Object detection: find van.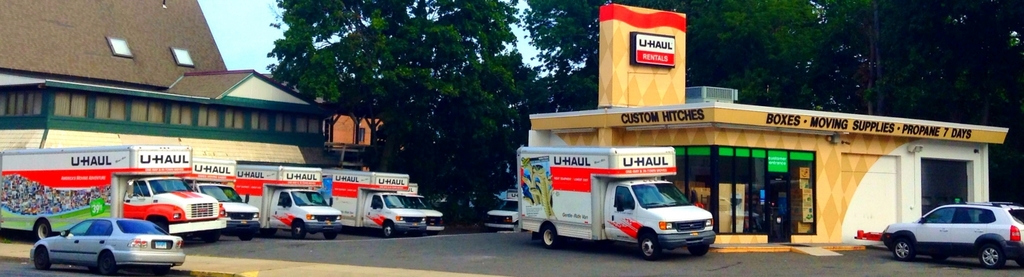
320, 168, 429, 237.
